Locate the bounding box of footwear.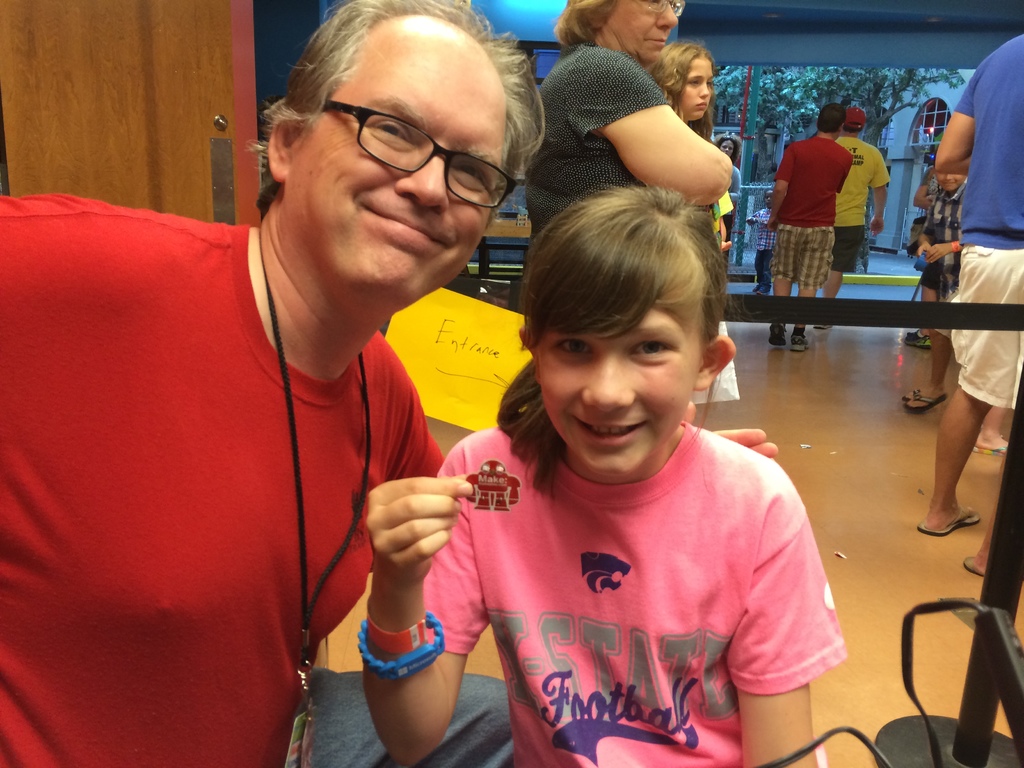
Bounding box: detection(817, 321, 840, 329).
